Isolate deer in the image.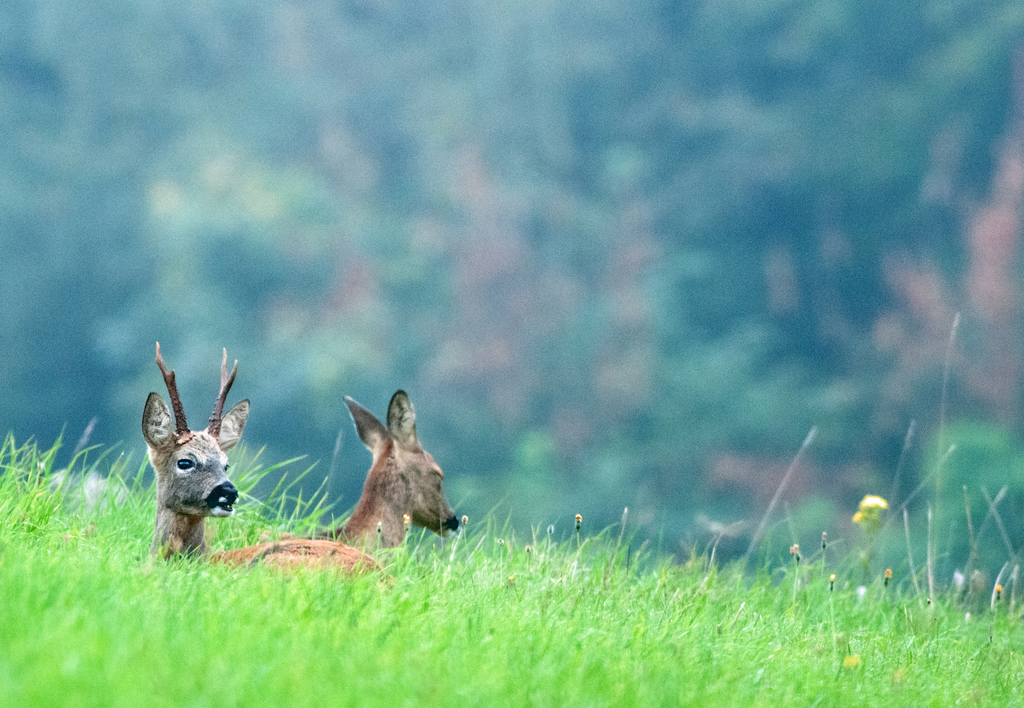
Isolated region: (153,345,250,564).
